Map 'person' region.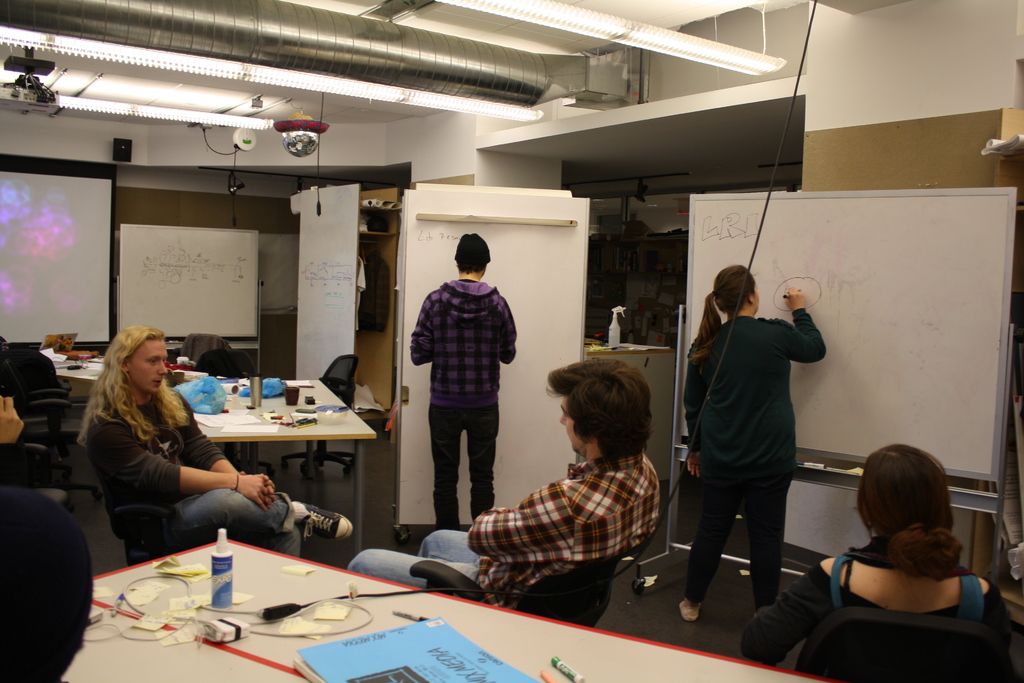
Mapped to (350, 359, 665, 609).
